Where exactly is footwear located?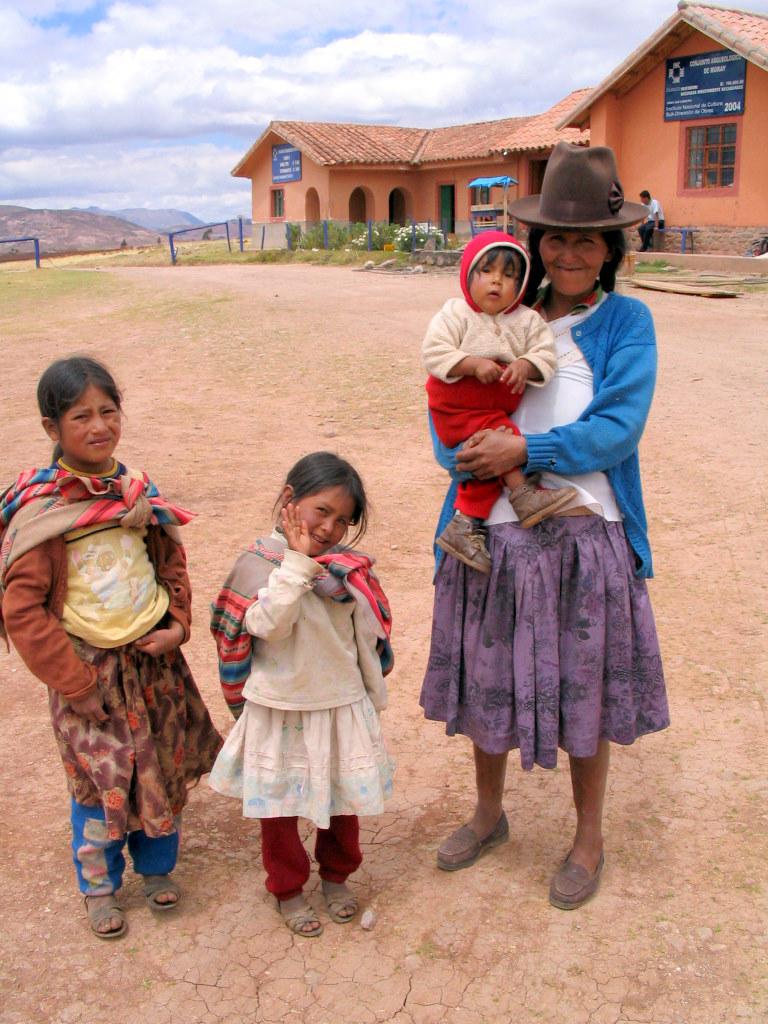
Its bounding box is x1=324, y1=882, x2=354, y2=923.
